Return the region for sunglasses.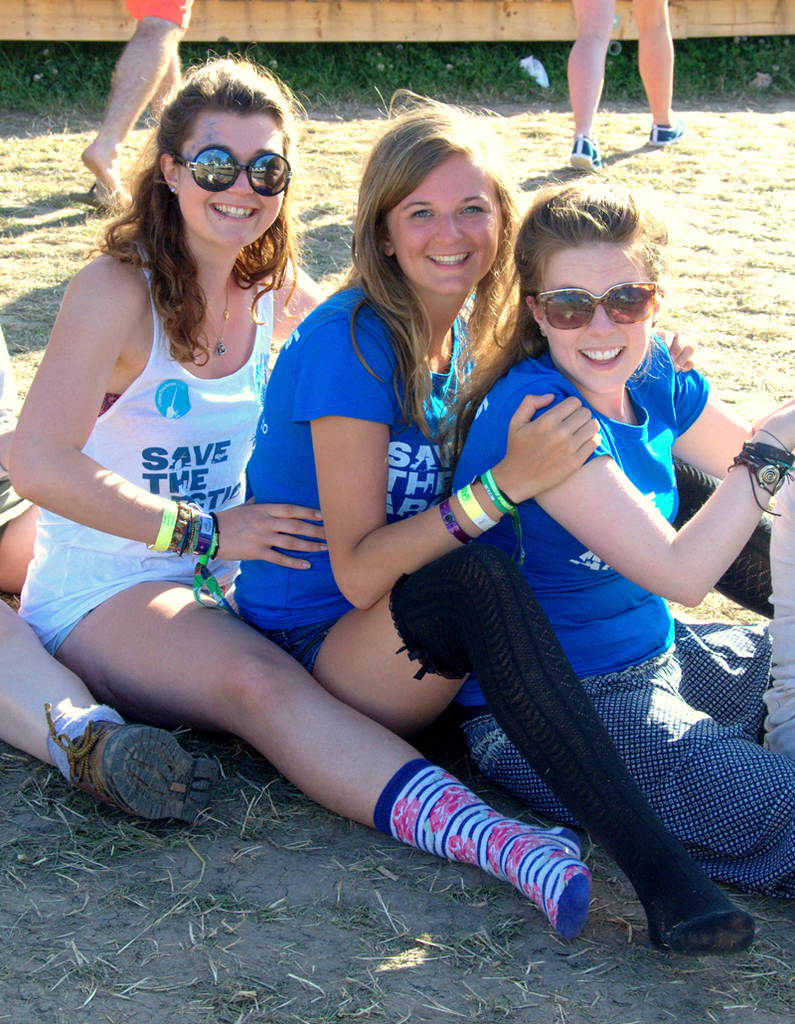
(175,142,290,198).
